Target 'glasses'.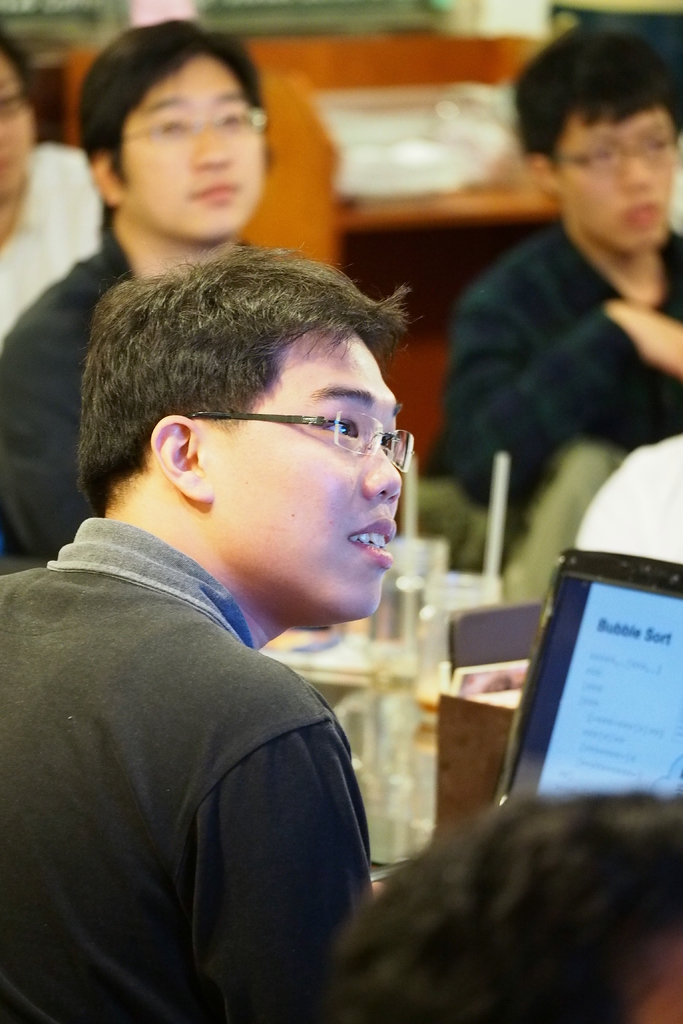
Target region: bbox(190, 407, 421, 477).
